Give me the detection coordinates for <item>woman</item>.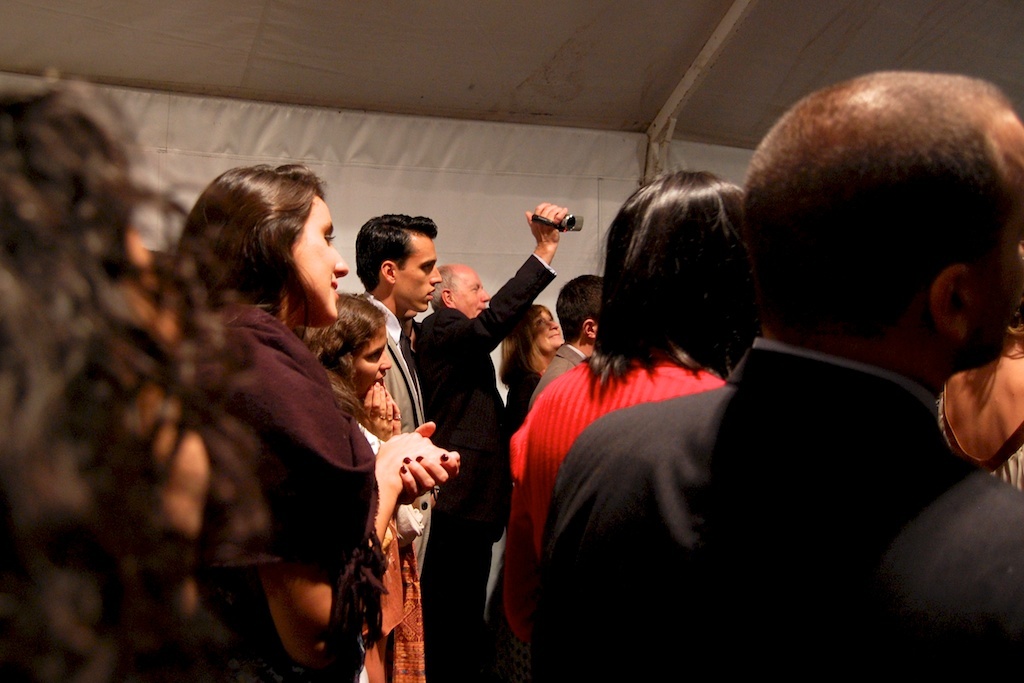
locate(505, 304, 558, 433).
